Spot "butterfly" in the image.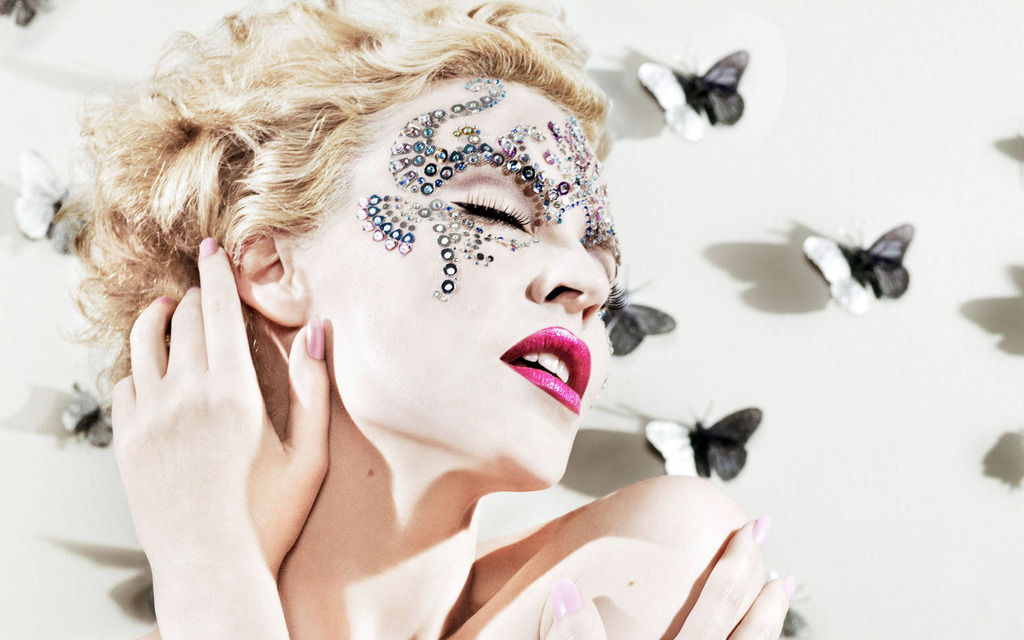
"butterfly" found at pyautogui.locateOnScreen(4, 144, 108, 256).
